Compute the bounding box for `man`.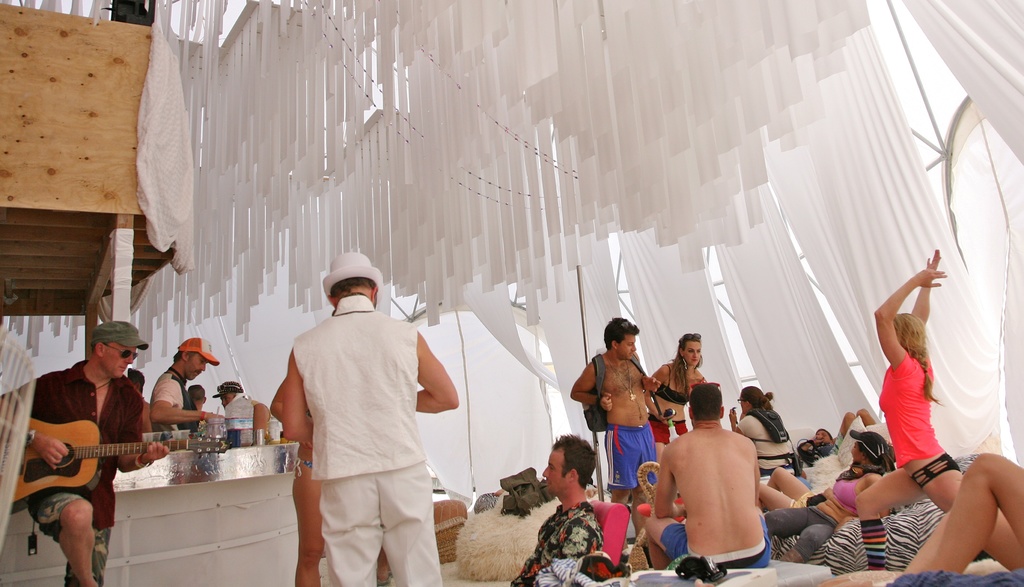
rect(655, 381, 790, 584).
